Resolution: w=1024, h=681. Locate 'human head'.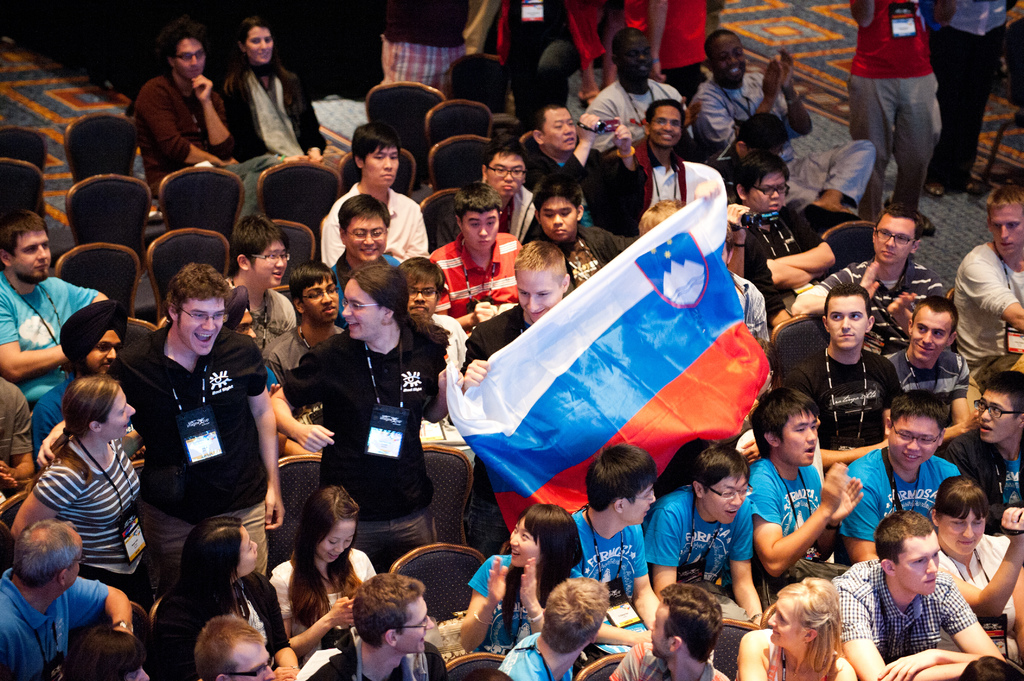
bbox=(12, 518, 85, 587).
